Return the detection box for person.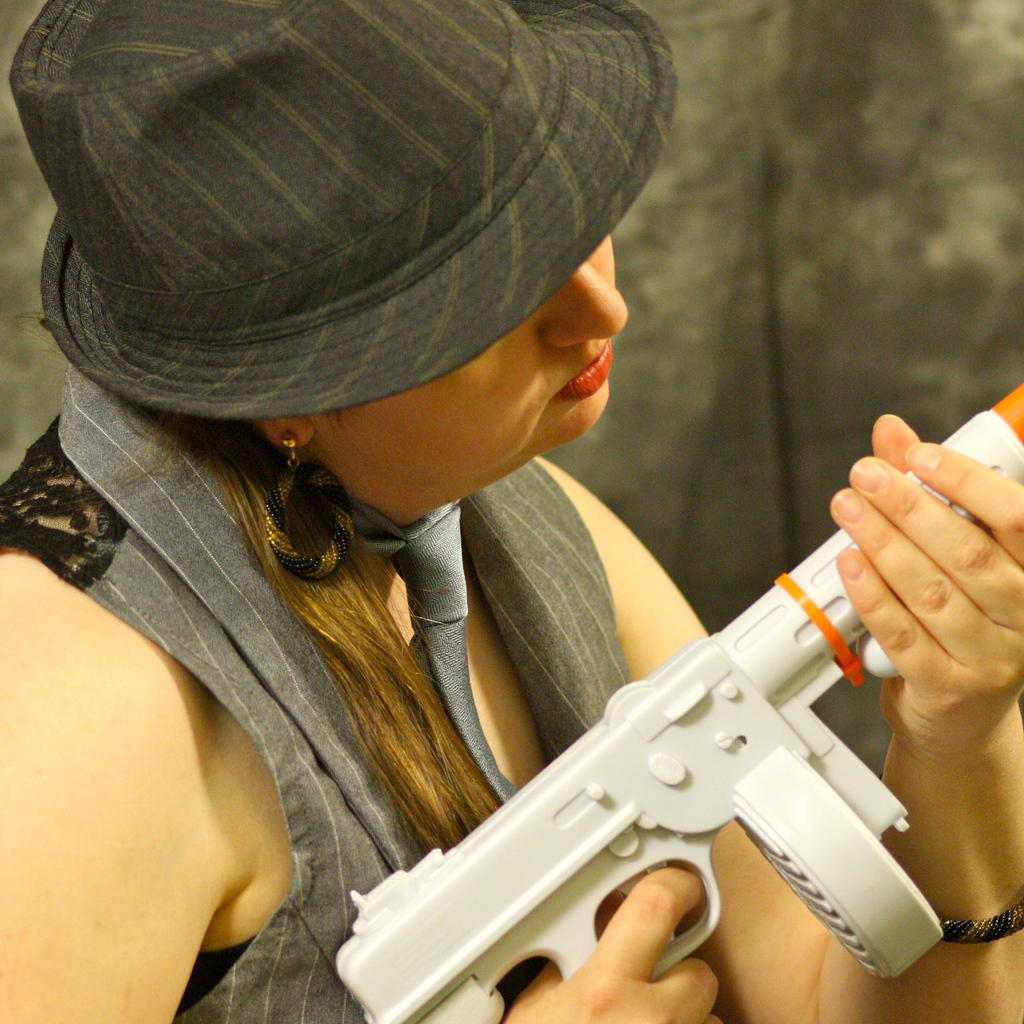
pyautogui.locateOnScreen(0, 0, 1023, 1023).
